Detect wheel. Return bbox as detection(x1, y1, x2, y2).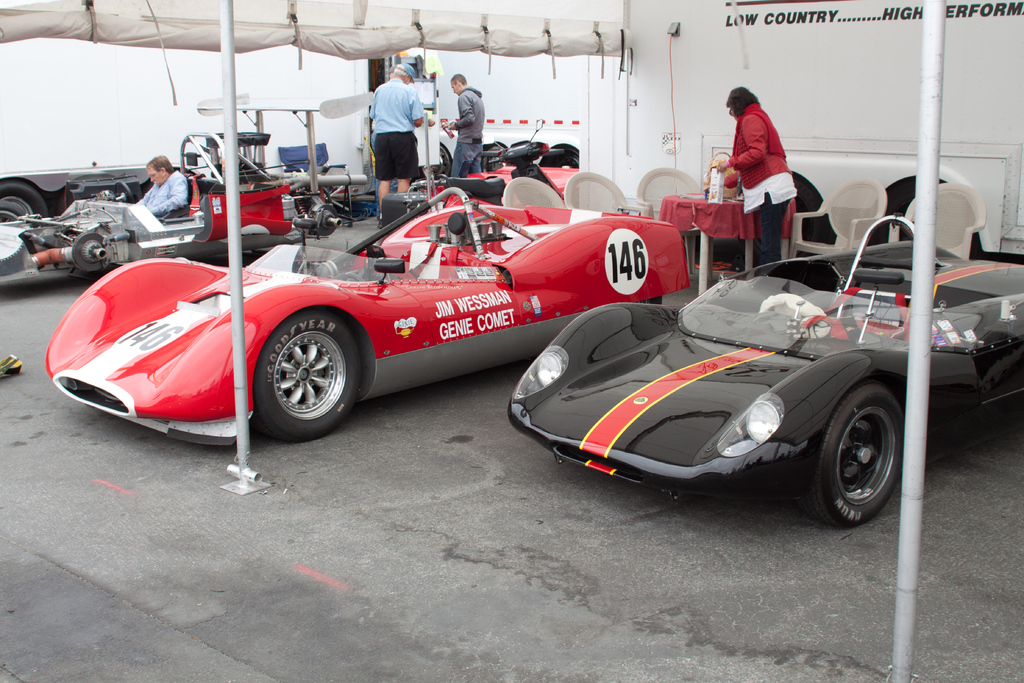
detection(555, 149, 581, 166).
